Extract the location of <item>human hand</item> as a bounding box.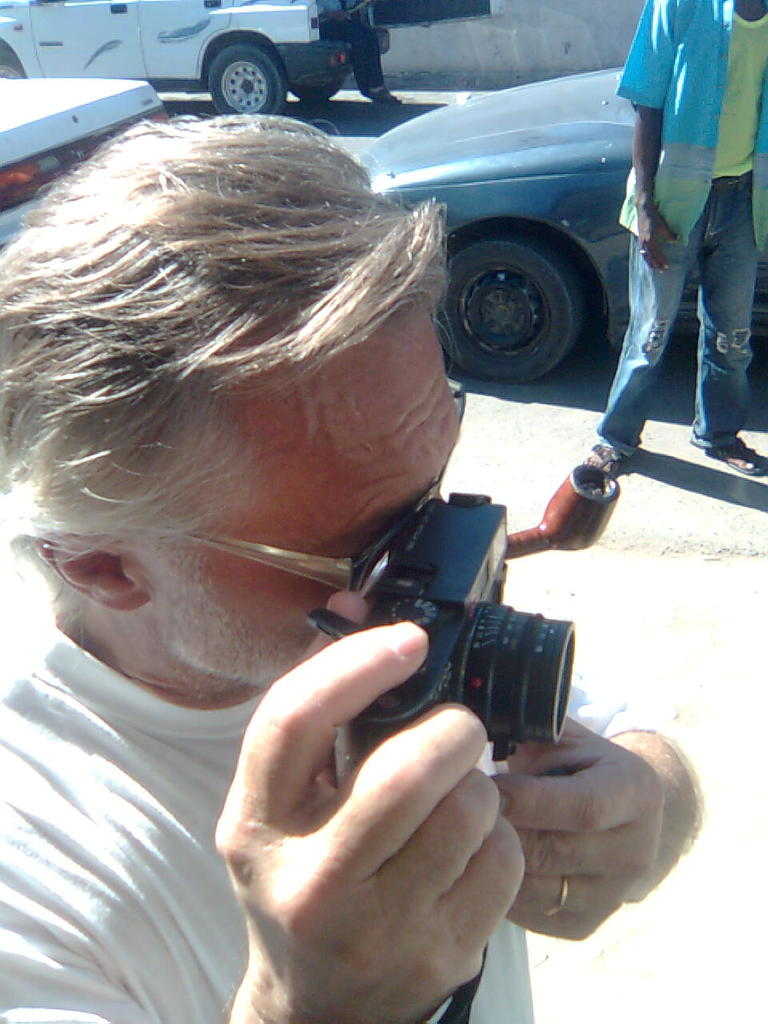
[left=211, top=620, right=592, bottom=1019].
